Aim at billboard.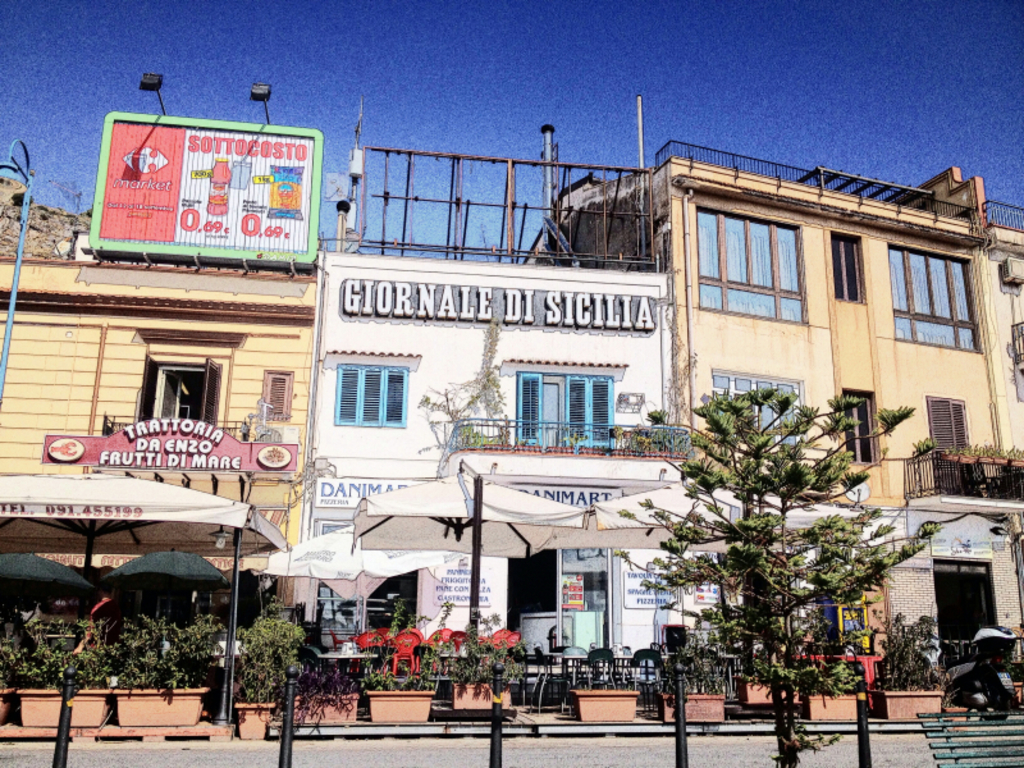
Aimed at box(685, 568, 721, 603).
